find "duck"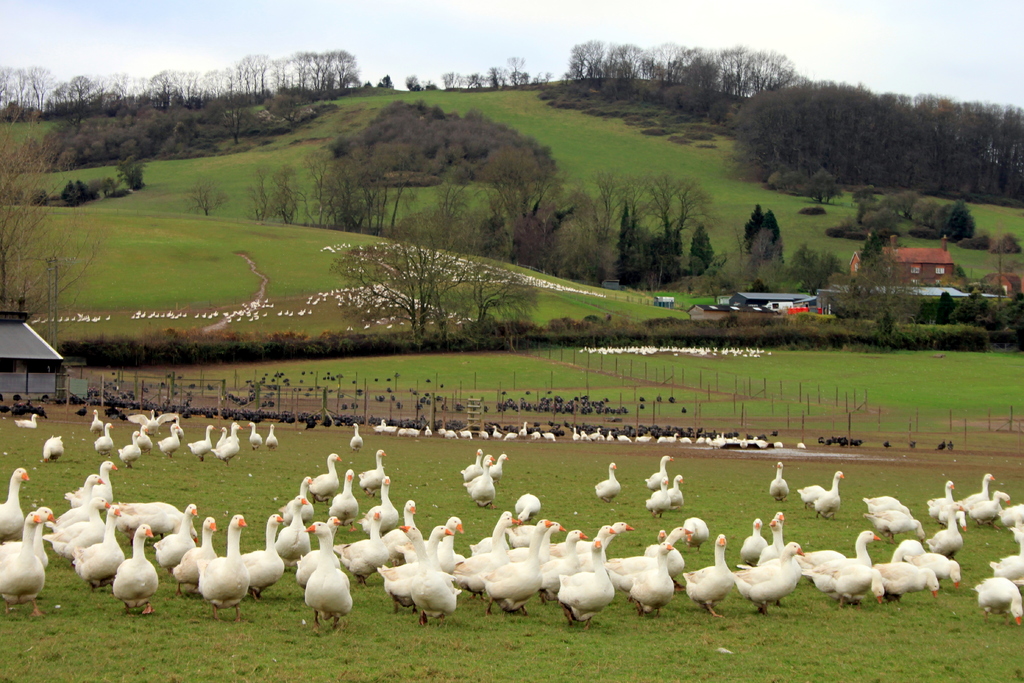
x1=362, y1=448, x2=387, y2=487
